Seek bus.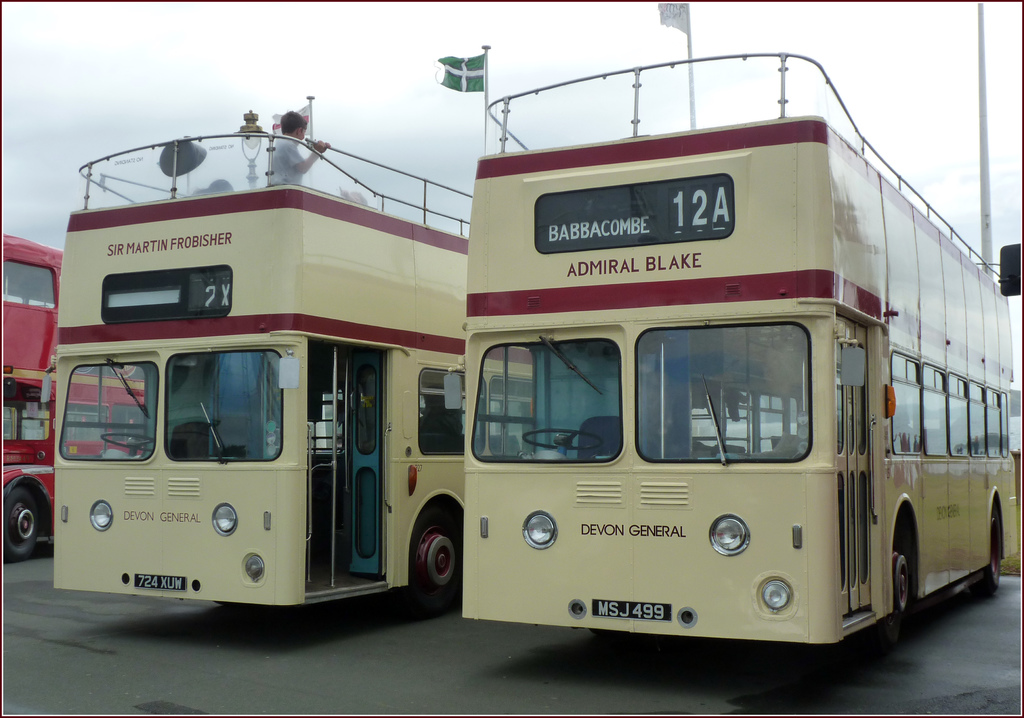
BBox(36, 130, 479, 604).
